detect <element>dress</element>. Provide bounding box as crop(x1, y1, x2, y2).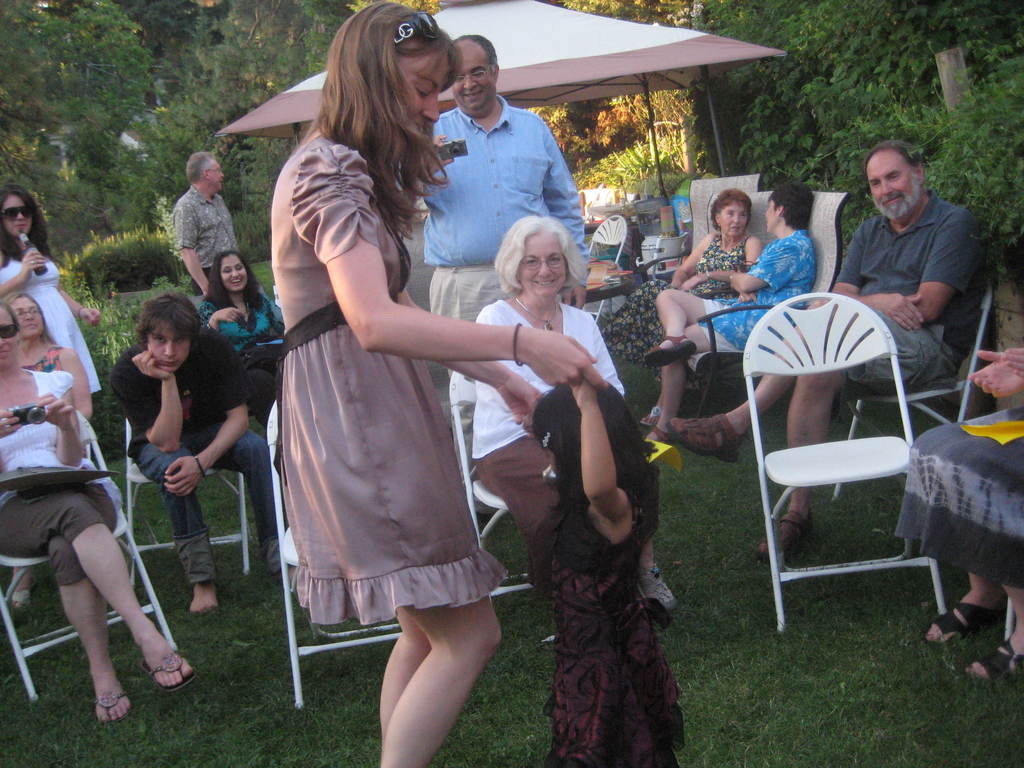
crop(526, 468, 689, 767).
